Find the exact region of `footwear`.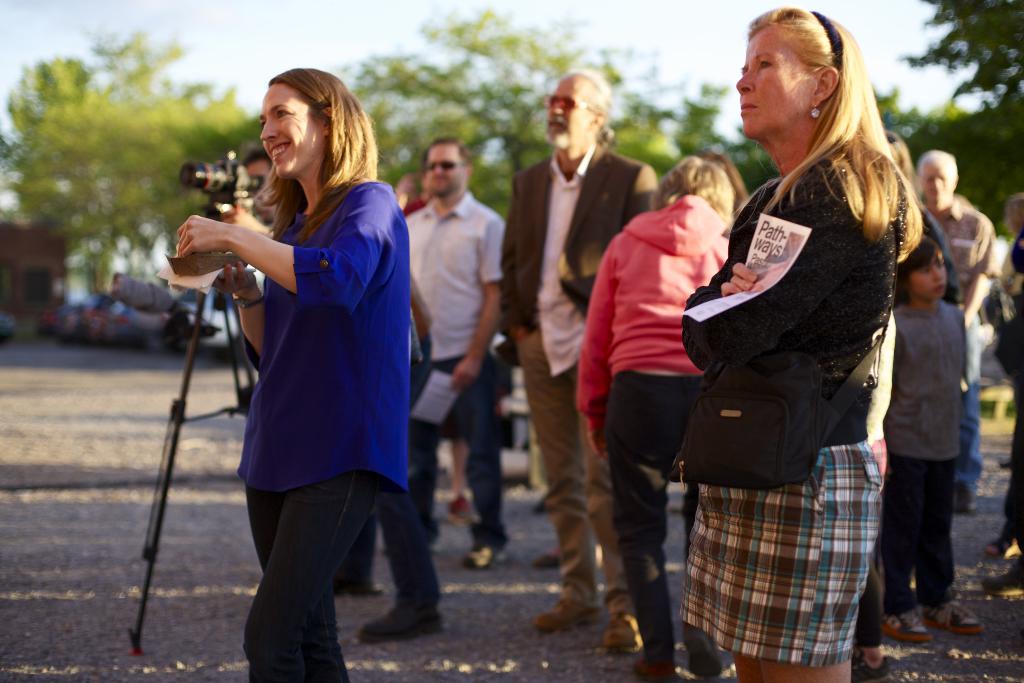
Exact region: (x1=979, y1=569, x2=1023, y2=604).
